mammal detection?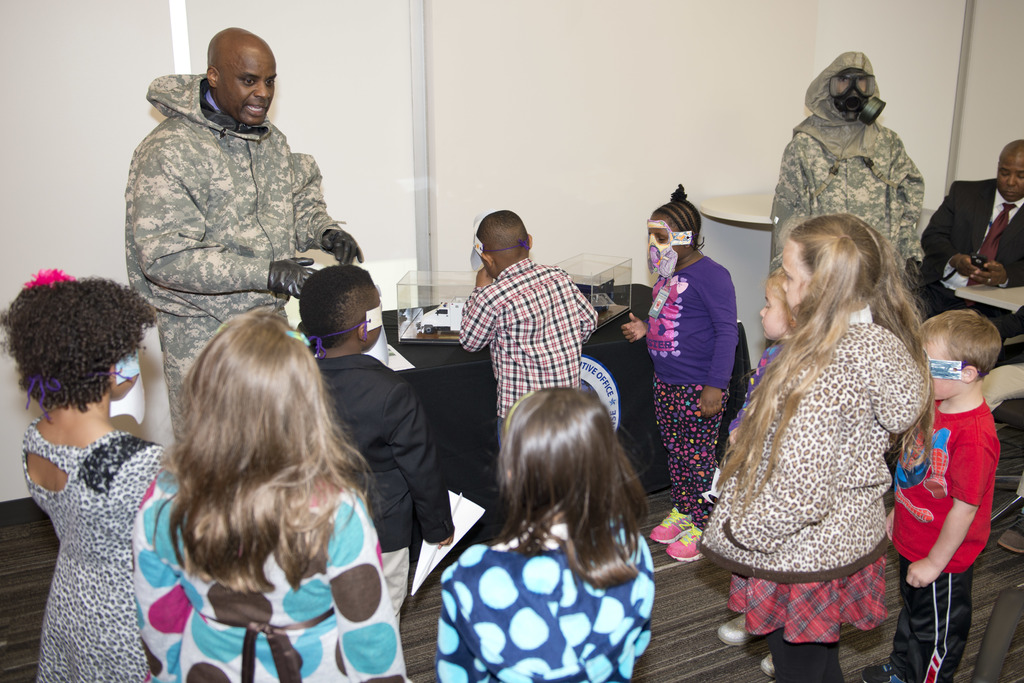
box=[451, 211, 600, 450]
